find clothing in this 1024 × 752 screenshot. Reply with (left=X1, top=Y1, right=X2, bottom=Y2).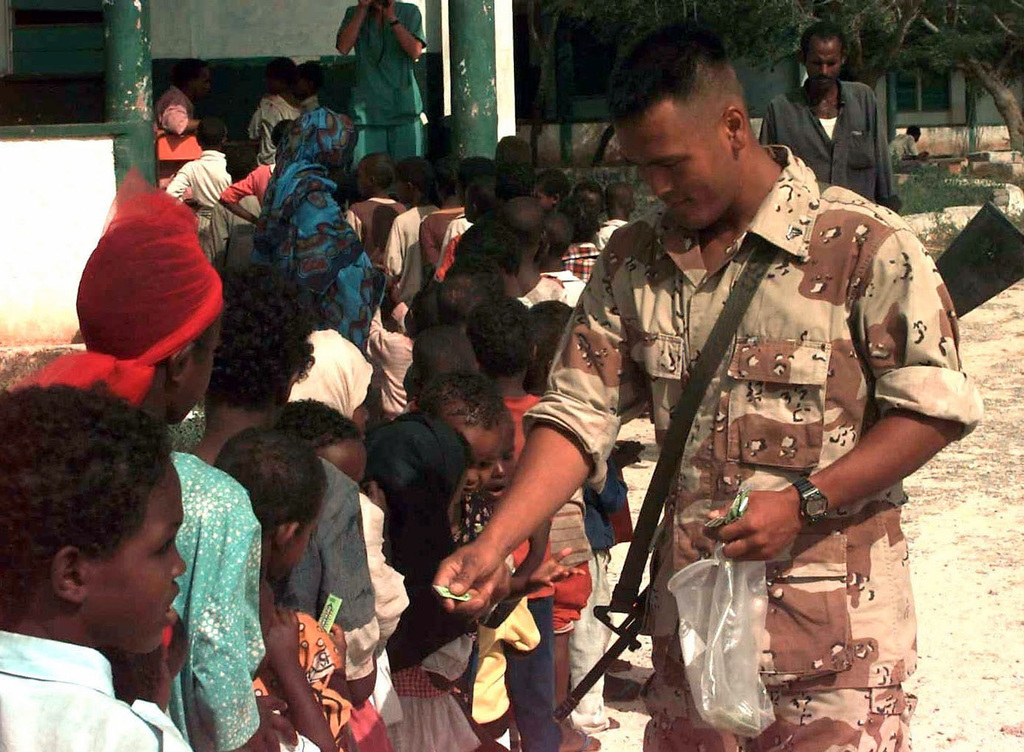
(left=760, top=81, right=898, bottom=215).
